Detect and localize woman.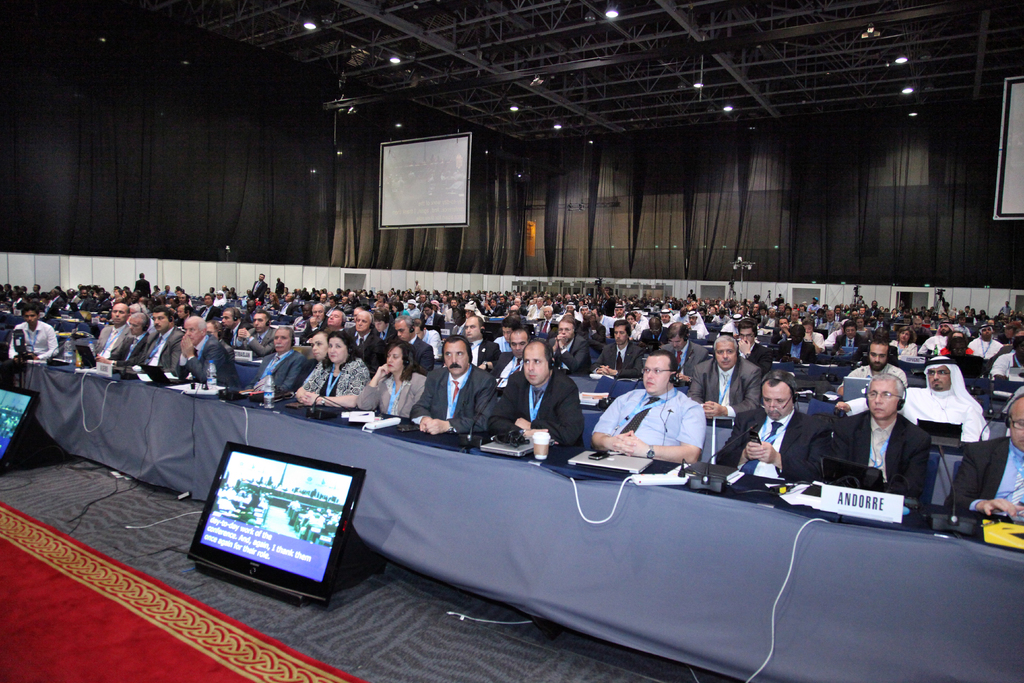
Localized at left=381, top=302, right=390, bottom=310.
